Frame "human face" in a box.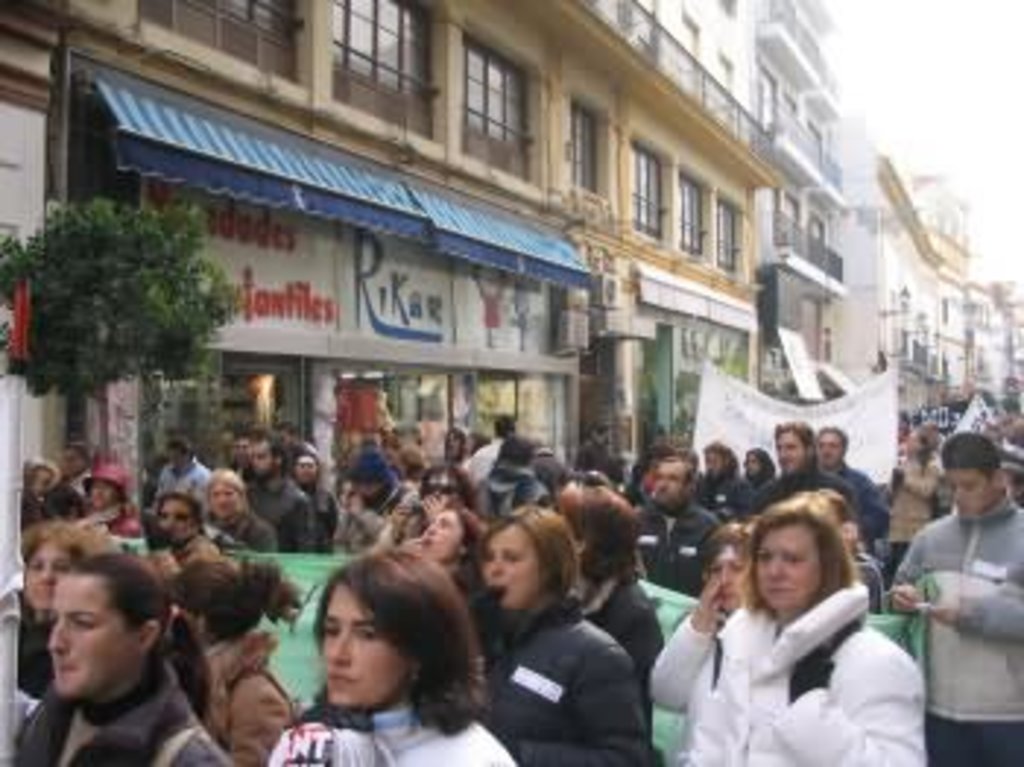
<bbox>711, 545, 743, 609</bbox>.
